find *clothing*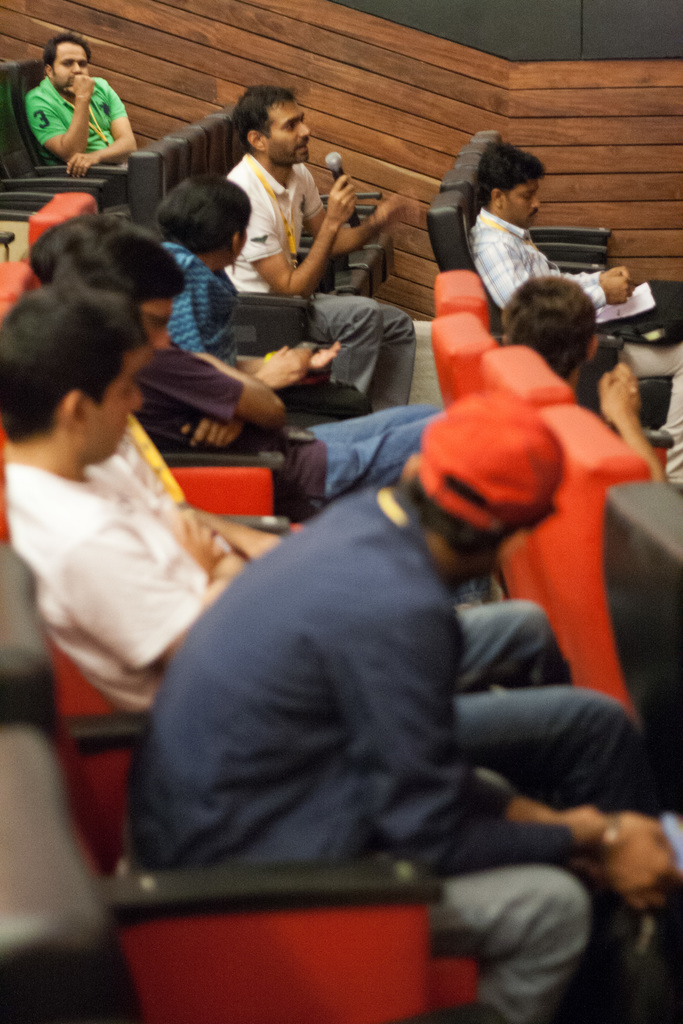
BBox(141, 328, 456, 512)
